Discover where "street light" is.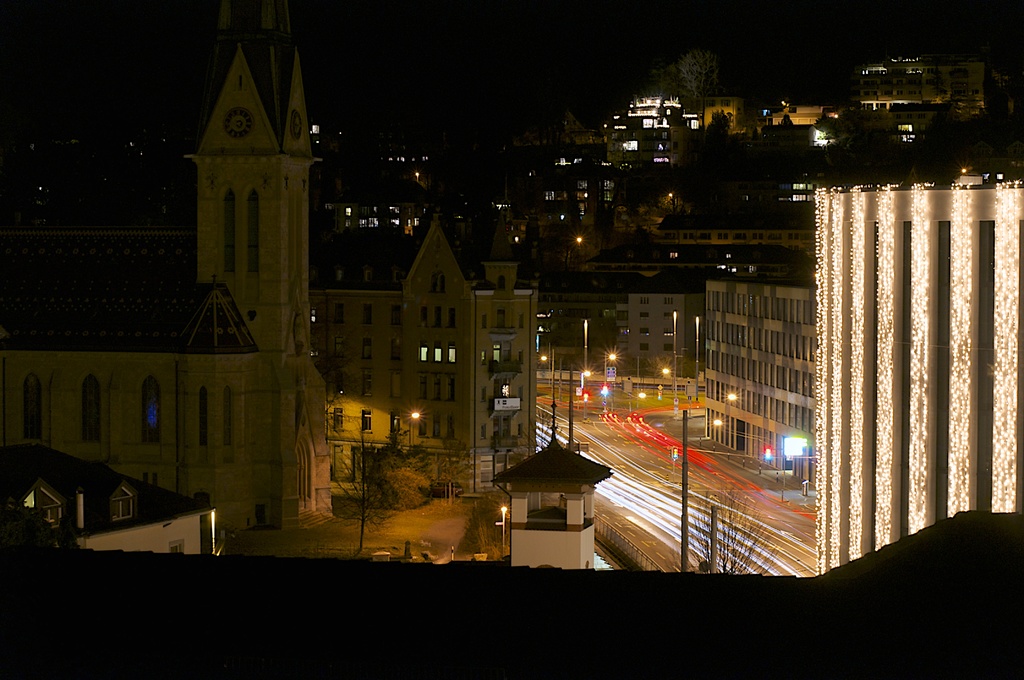
Discovered at {"left": 648, "top": 368, "right": 670, "bottom": 401}.
